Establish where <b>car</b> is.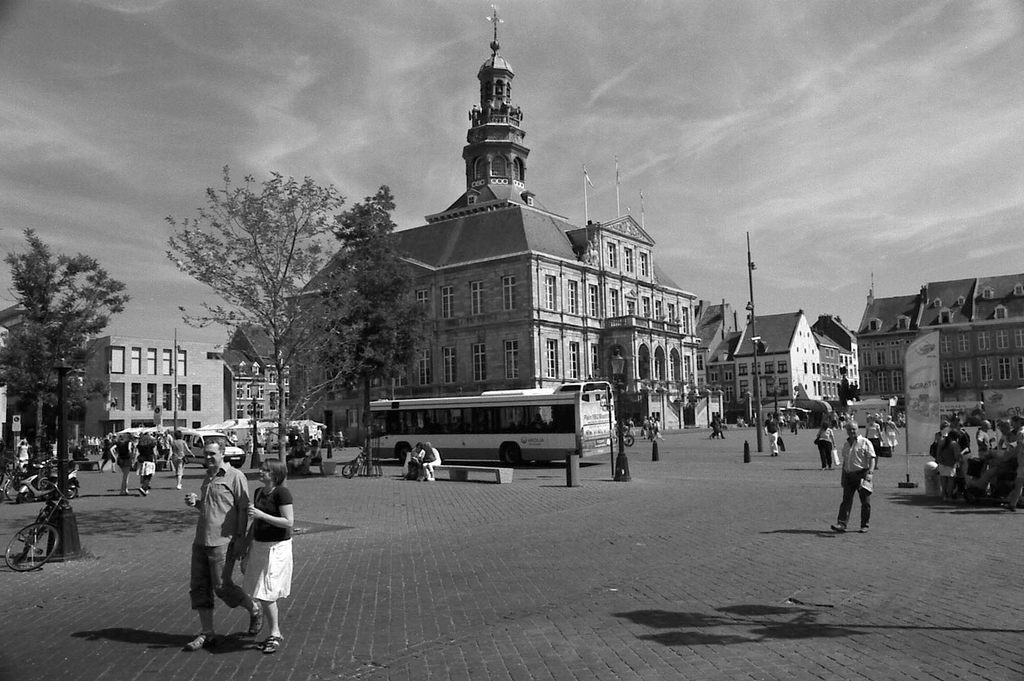
Established at select_region(171, 420, 241, 466).
